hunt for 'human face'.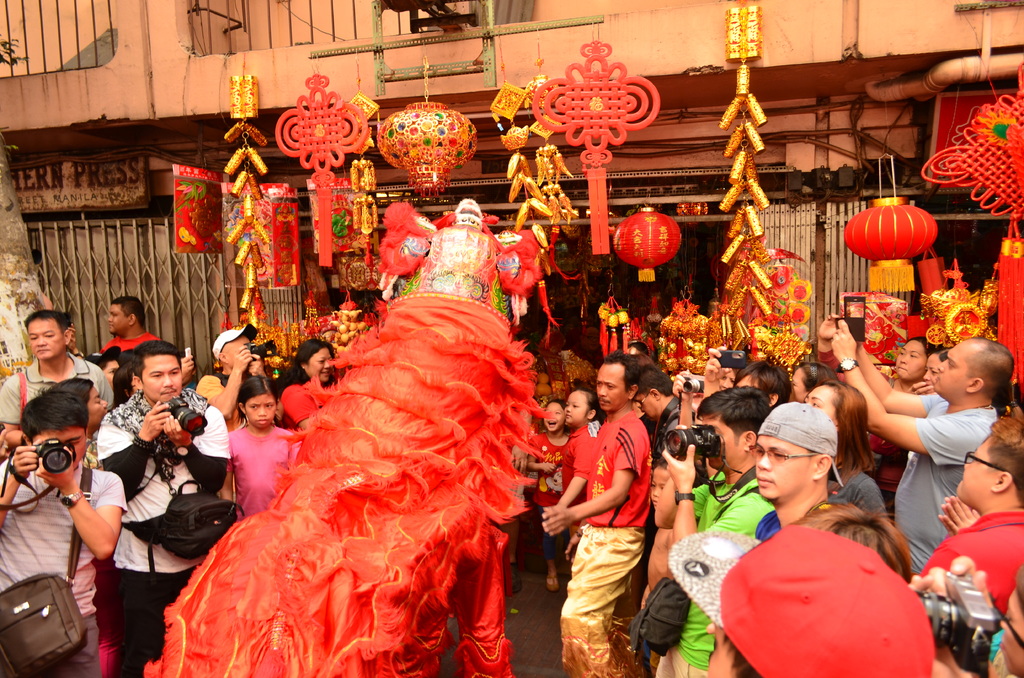
Hunted down at left=955, top=436, right=994, bottom=506.
